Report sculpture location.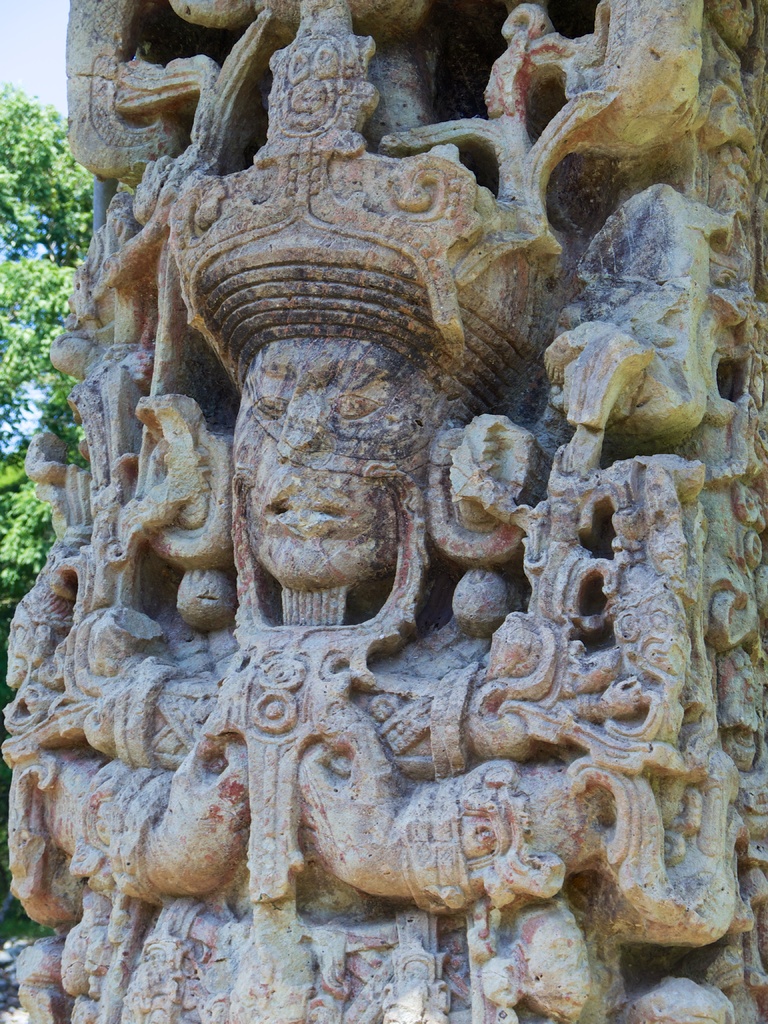
Report: bbox=[0, 66, 767, 988].
